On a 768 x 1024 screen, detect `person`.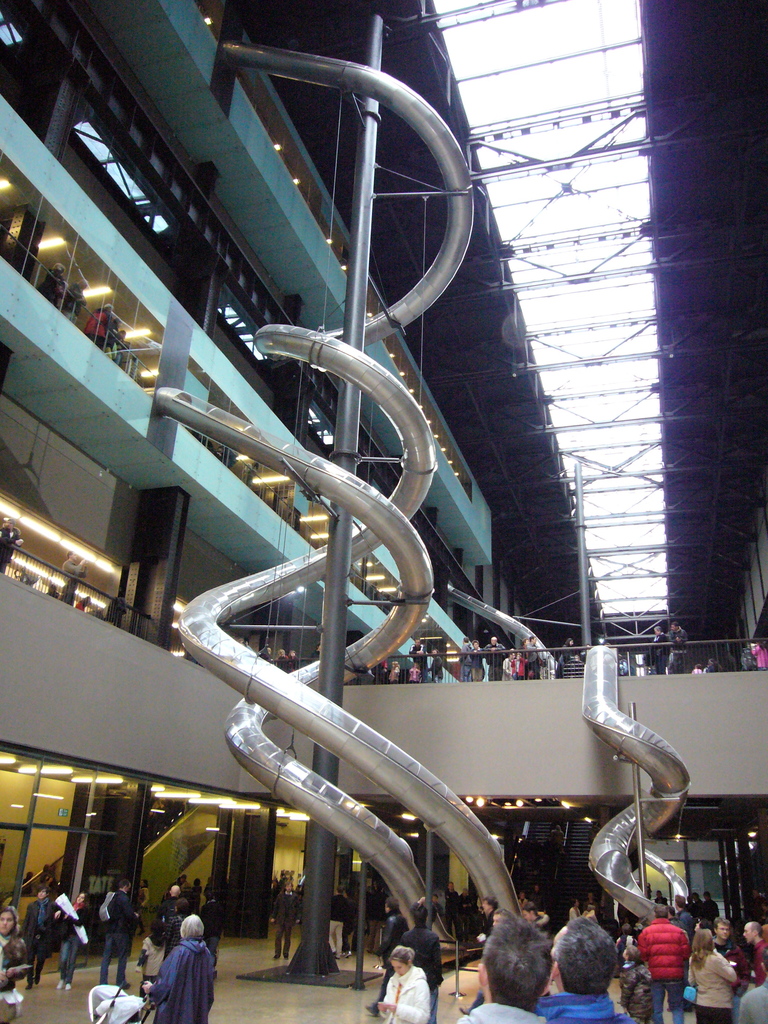
Rect(635, 897, 691, 1023).
